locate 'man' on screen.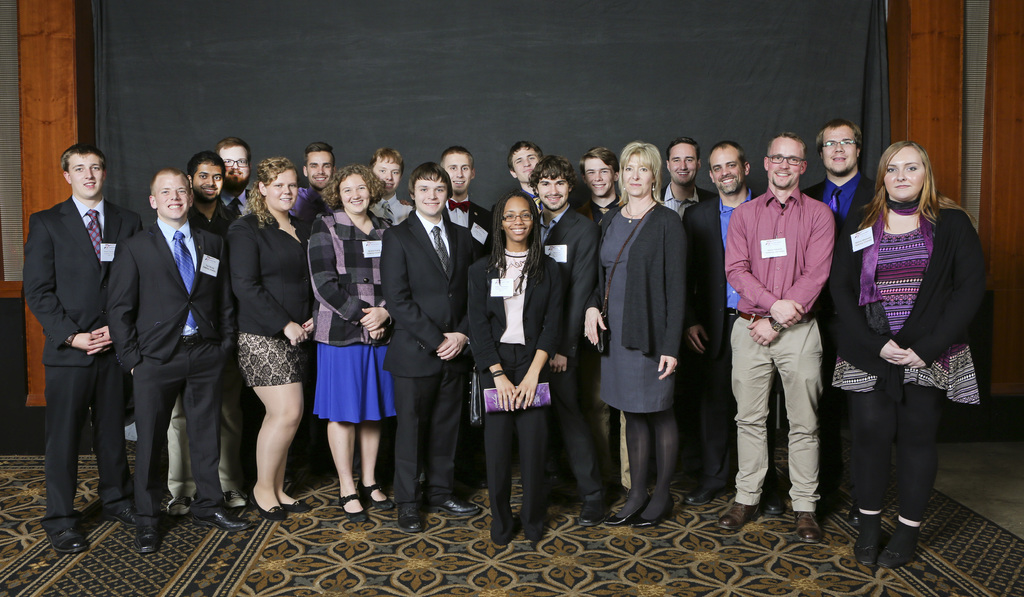
On screen at (289, 146, 342, 236).
